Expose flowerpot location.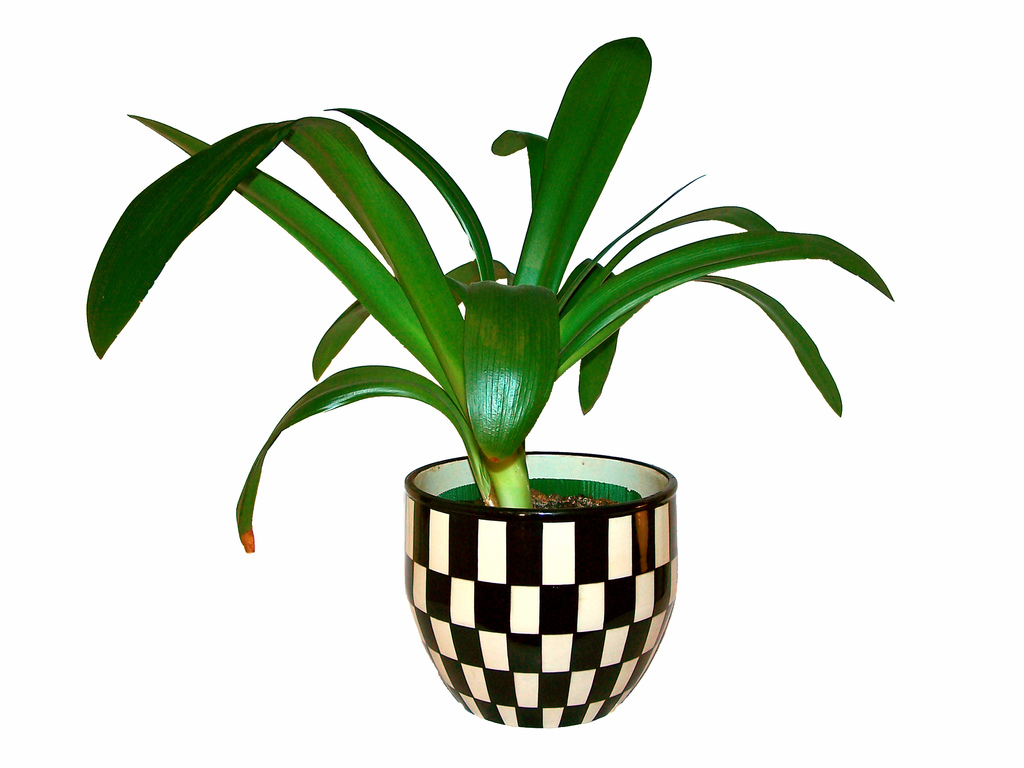
Exposed at 404, 449, 679, 728.
